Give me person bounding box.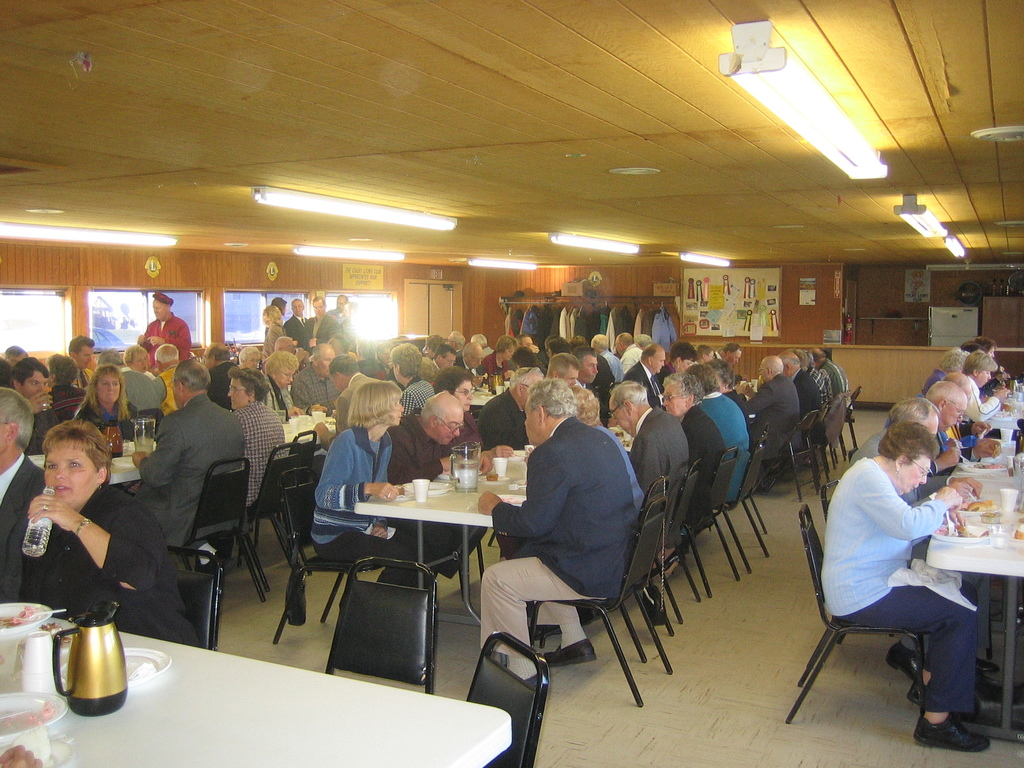
[962, 353, 1011, 433].
